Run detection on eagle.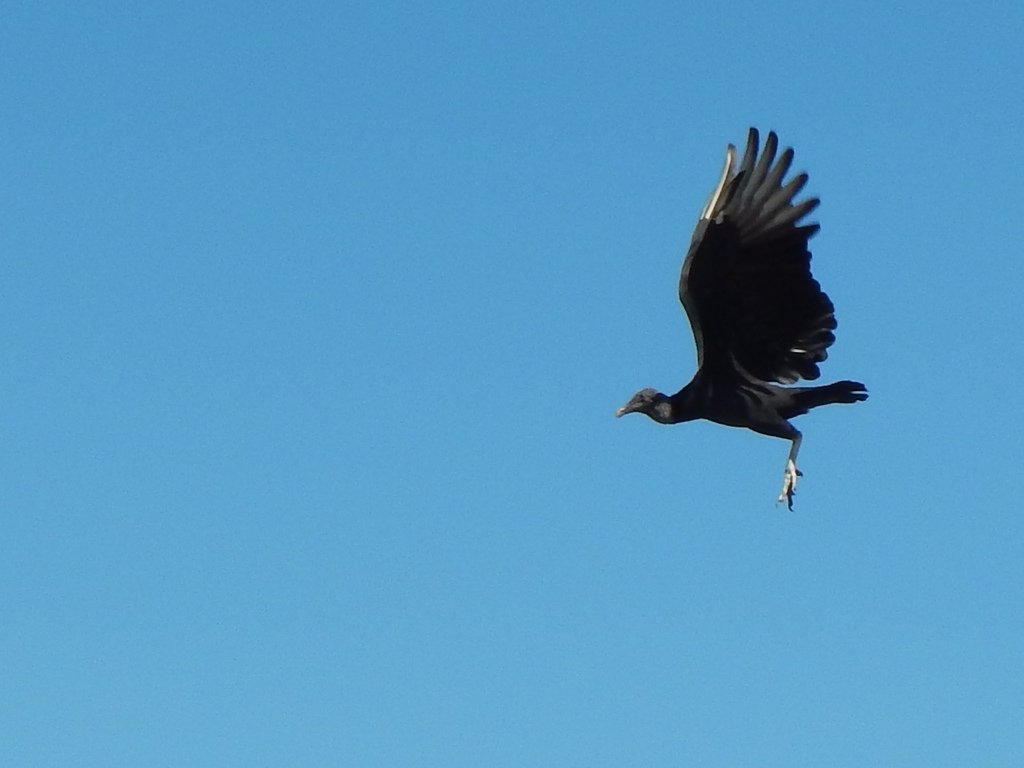
Result: BBox(617, 128, 867, 511).
